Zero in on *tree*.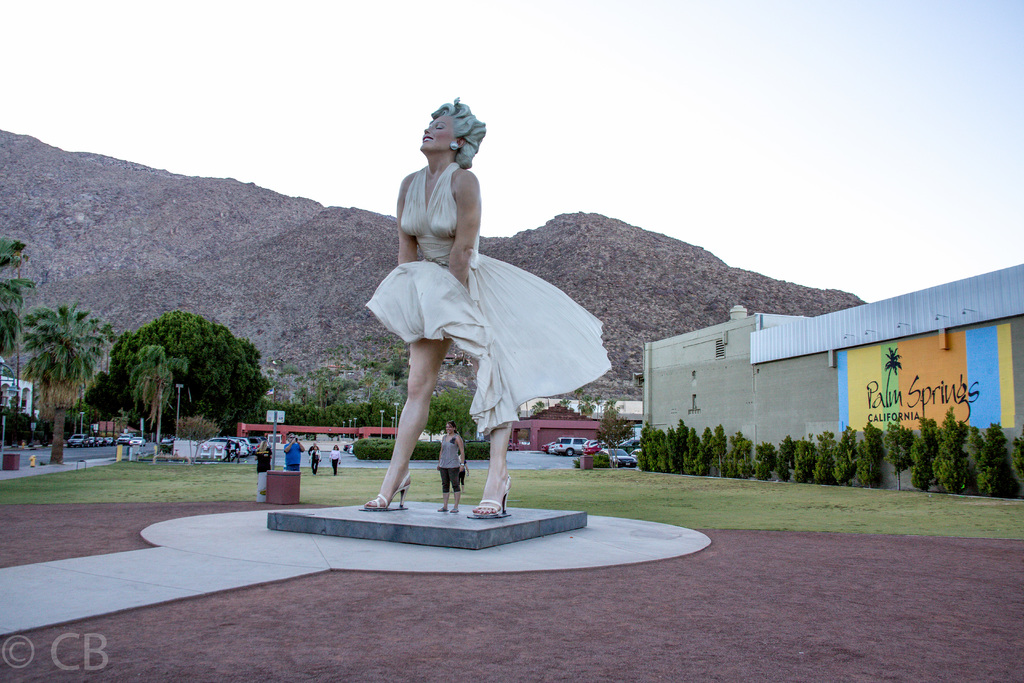
Zeroed in: BBox(110, 309, 264, 434).
